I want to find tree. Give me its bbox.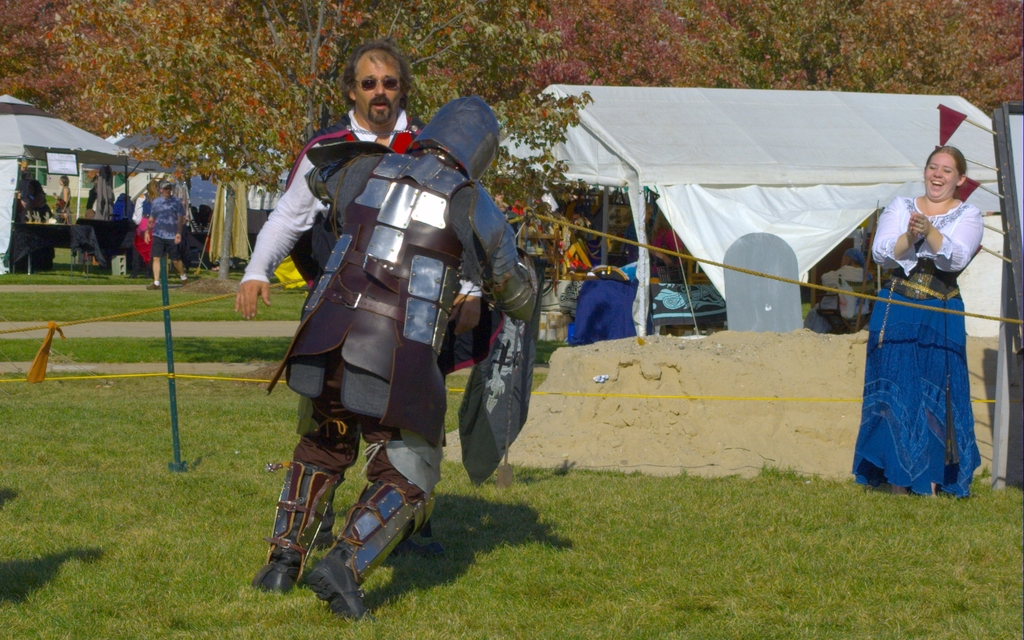
<box>780,0,1023,124</box>.
